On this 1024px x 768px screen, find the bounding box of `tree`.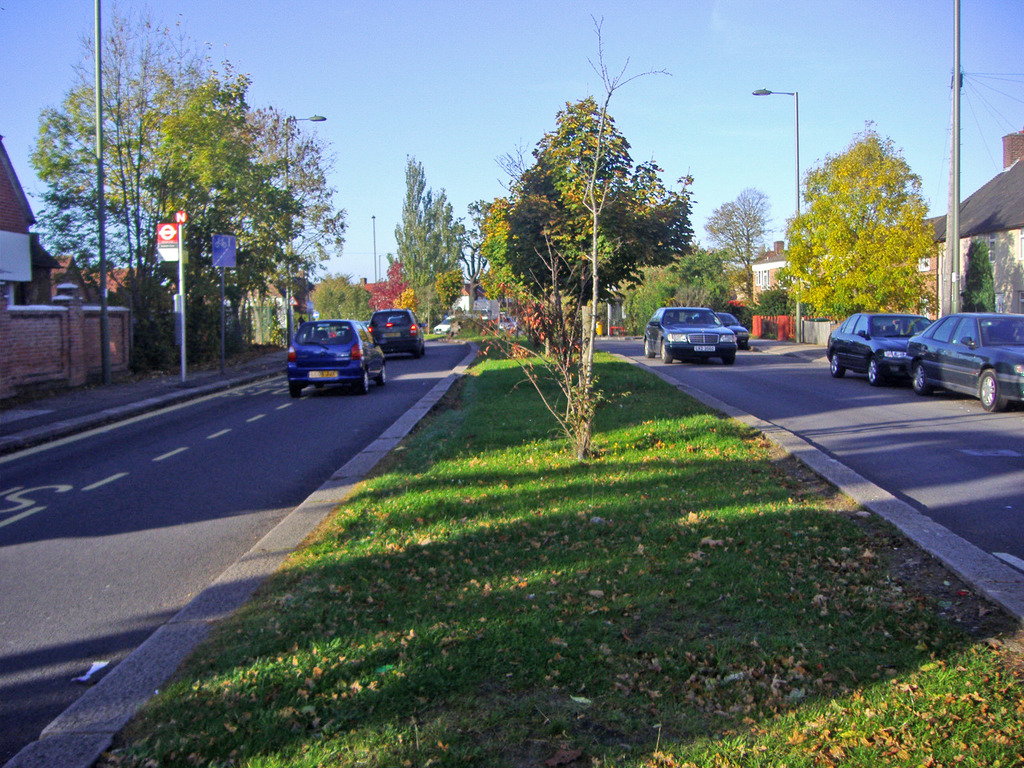
Bounding box: (left=149, top=84, right=309, bottom=367).
